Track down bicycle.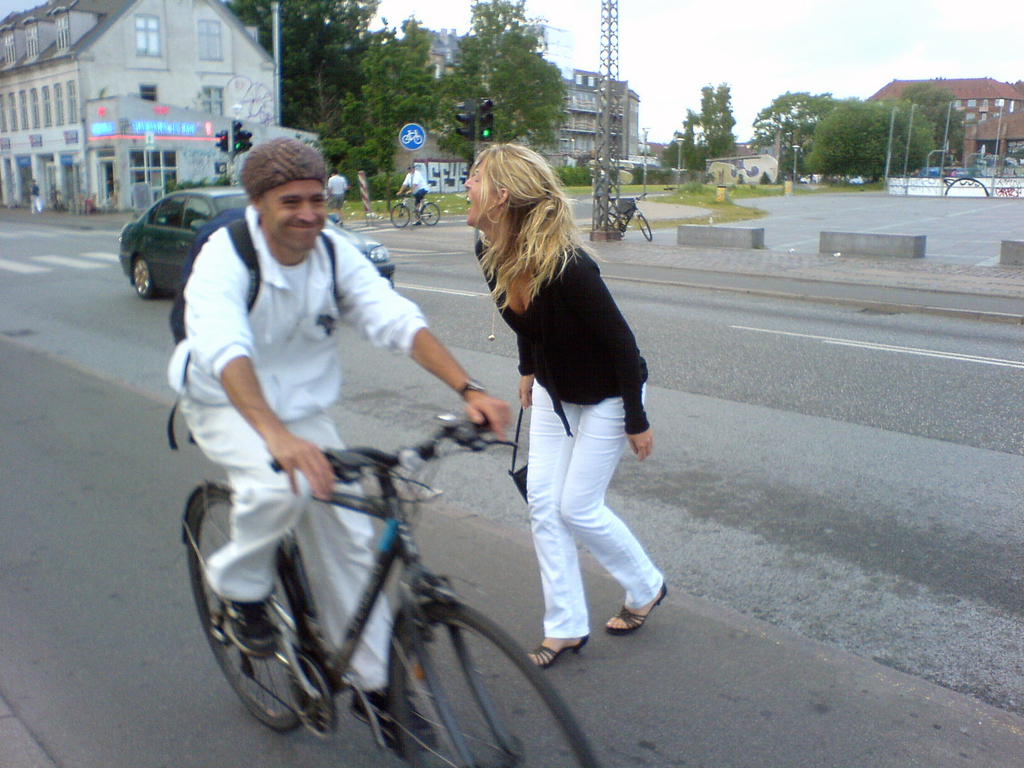
Tracked to (x1=175, y1=412, x2=610, y2=767).
